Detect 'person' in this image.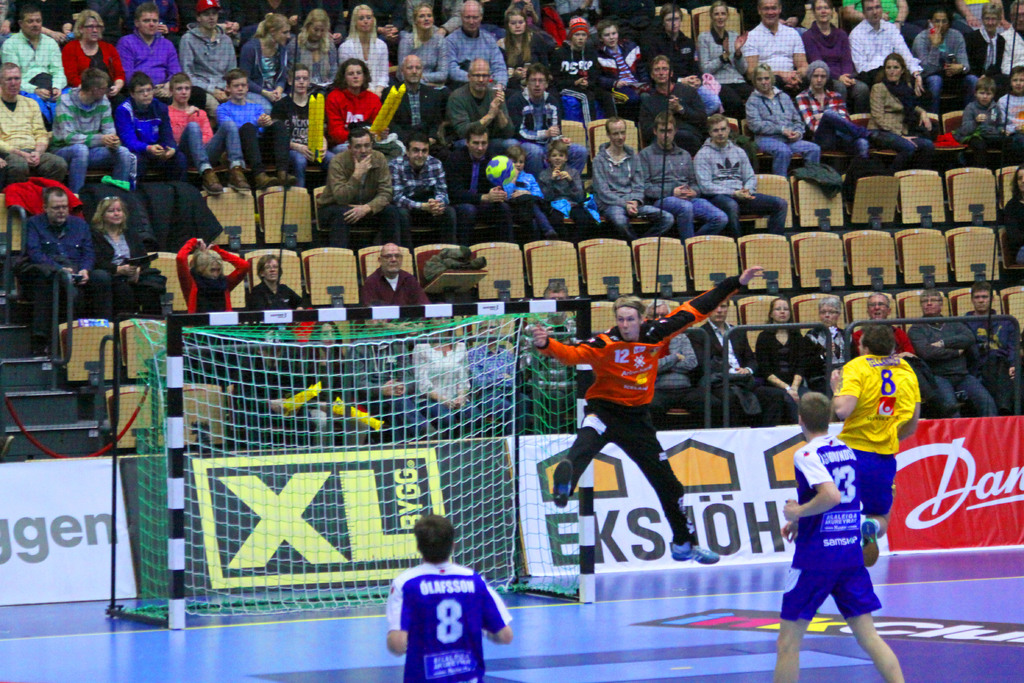
Detection: BBox(693, 113, 786, 239).
